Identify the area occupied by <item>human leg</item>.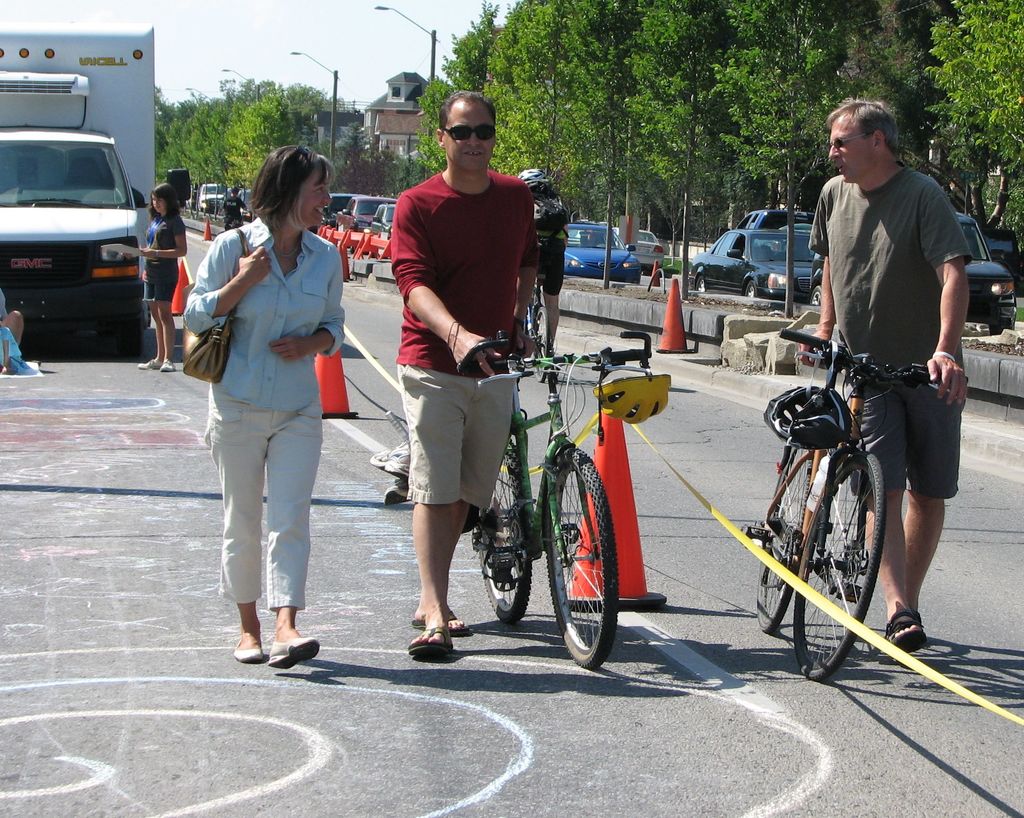
Area: detection(903, 358, 972, 617).
